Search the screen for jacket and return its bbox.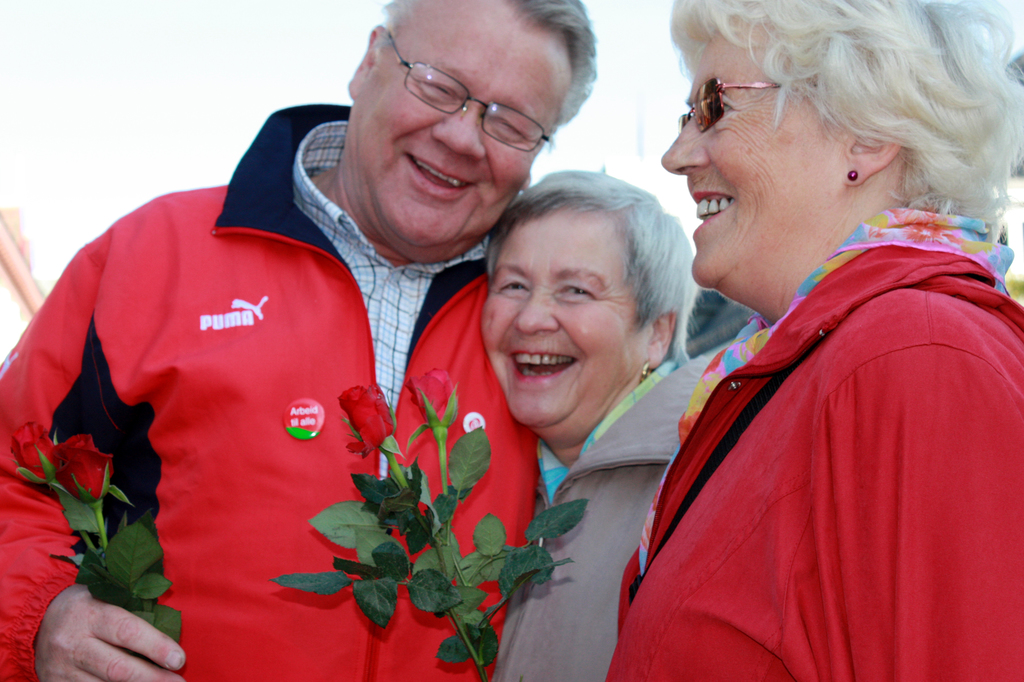
Found: crop(598, 246, 1023, 681).
